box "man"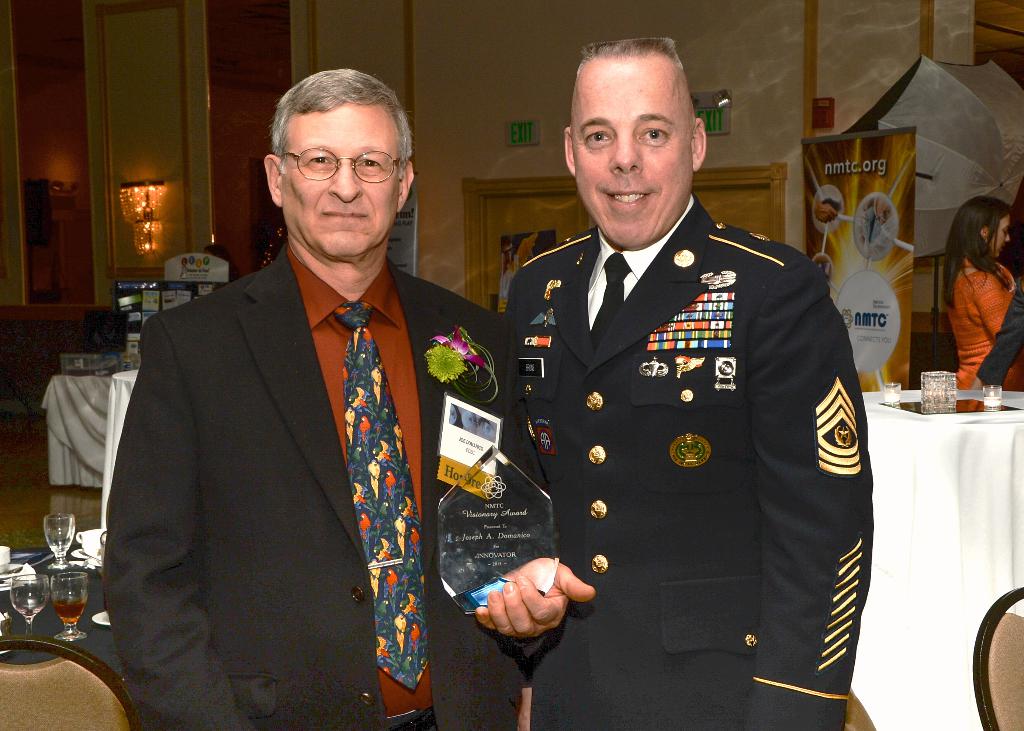
x1=94, y1=89, x2=485, y2=724
